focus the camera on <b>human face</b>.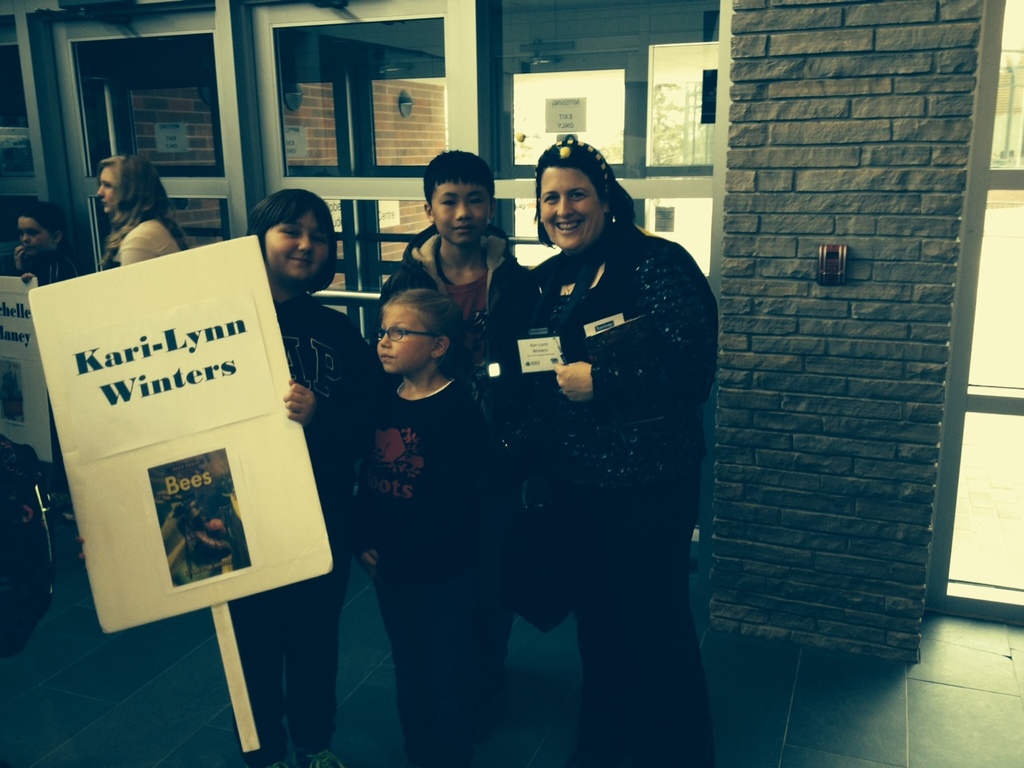
Focus region: <box>431,176,491,244</box>.
